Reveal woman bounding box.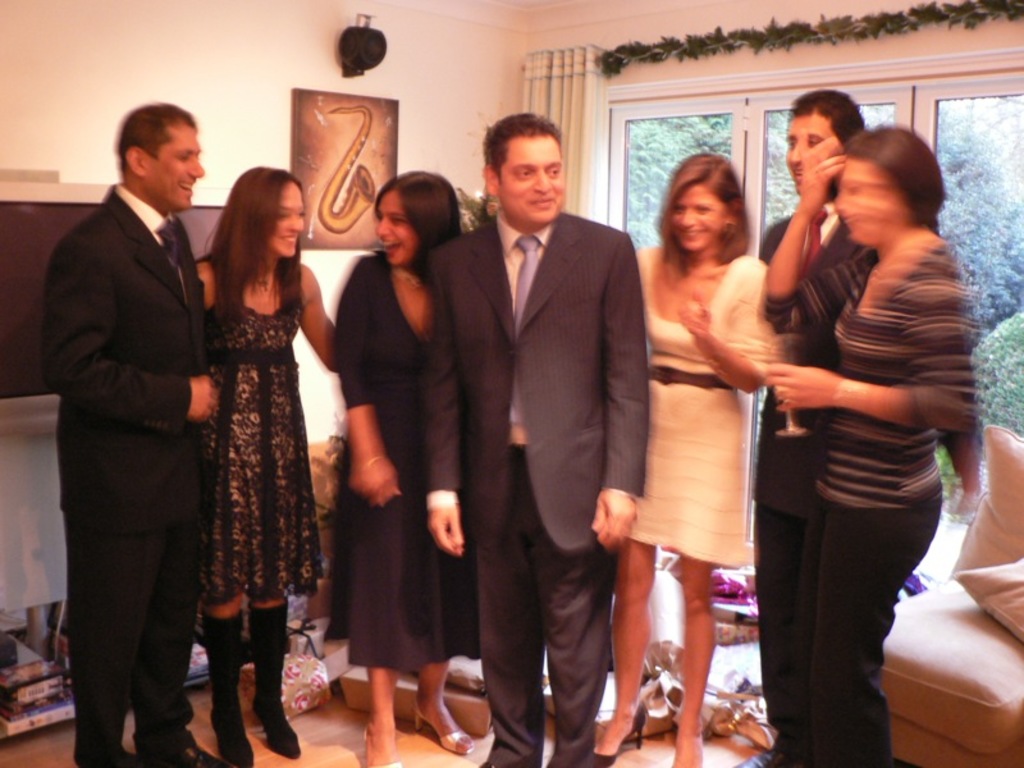
Revealed: {"left": 323, "top": 166, "right": 475, "bottom": 767}.
